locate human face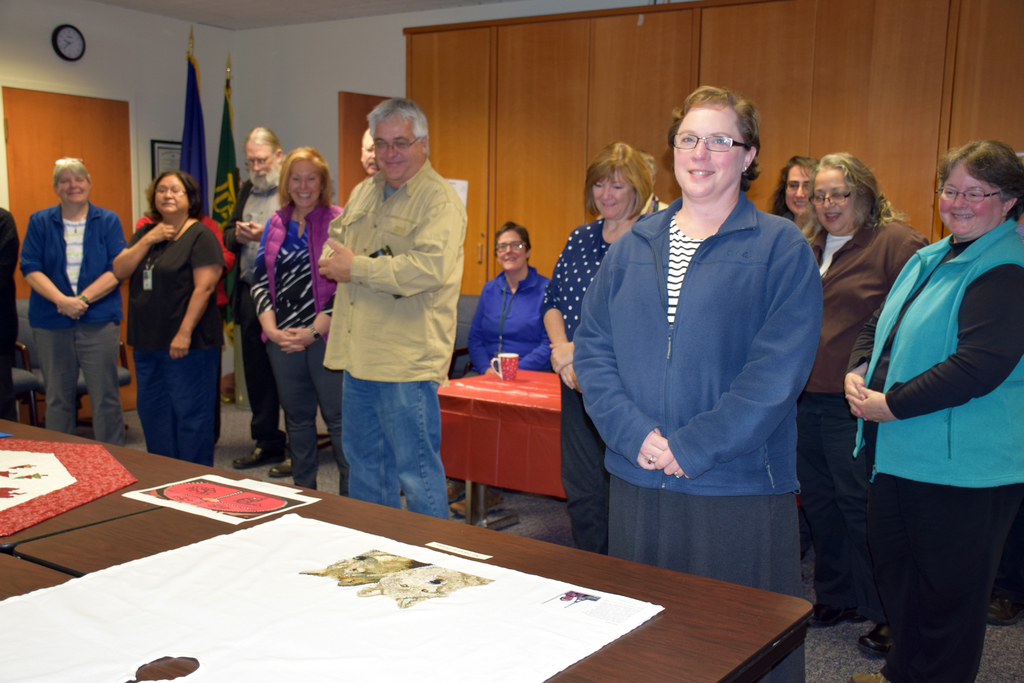
l=359, t=131, r=375, b=168
